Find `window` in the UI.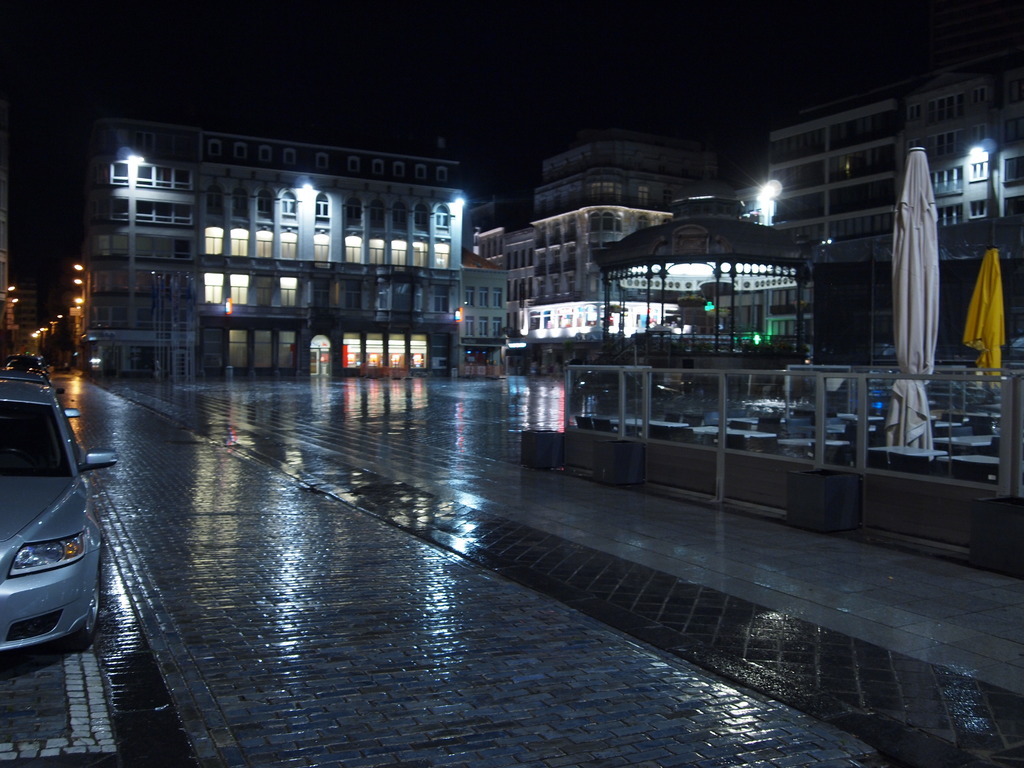
UI element at box=[256, 189, 272, 220].
